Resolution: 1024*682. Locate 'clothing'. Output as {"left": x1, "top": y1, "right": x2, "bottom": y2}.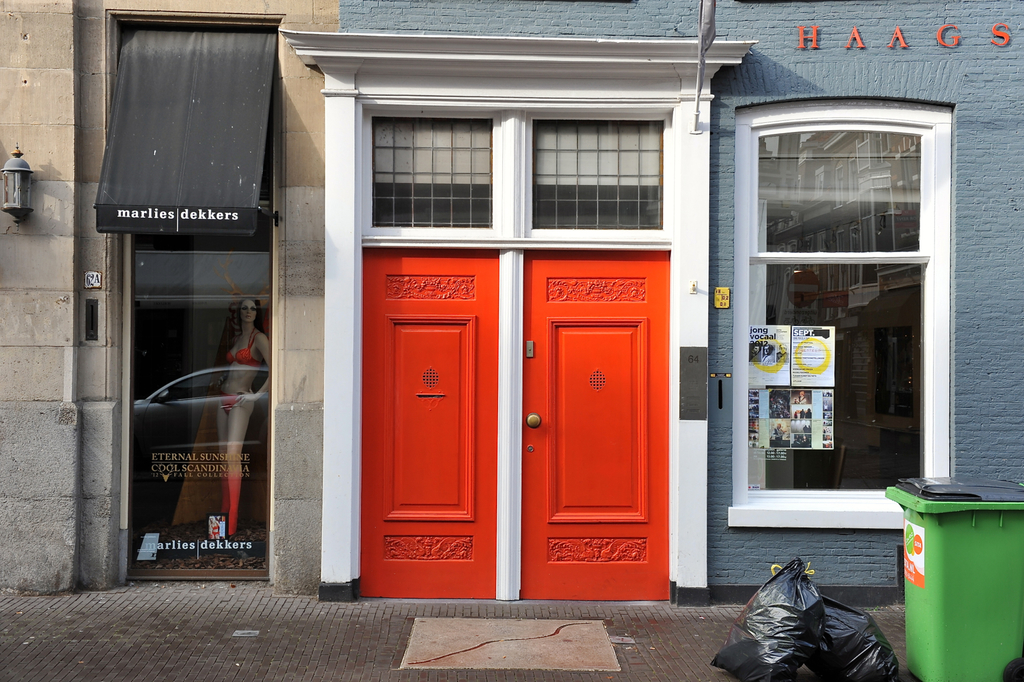
{"left": 795, "top": 397, "right": 806, "bottom": 405}.
